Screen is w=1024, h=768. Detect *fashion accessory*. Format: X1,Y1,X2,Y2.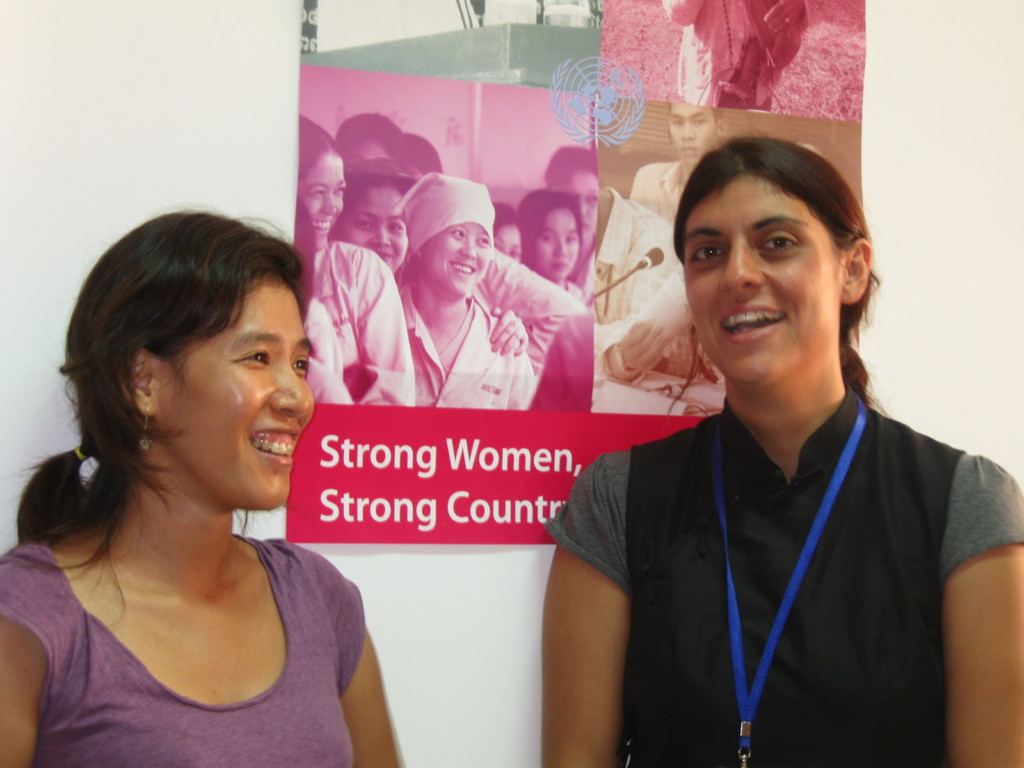
137,401,152,458.
